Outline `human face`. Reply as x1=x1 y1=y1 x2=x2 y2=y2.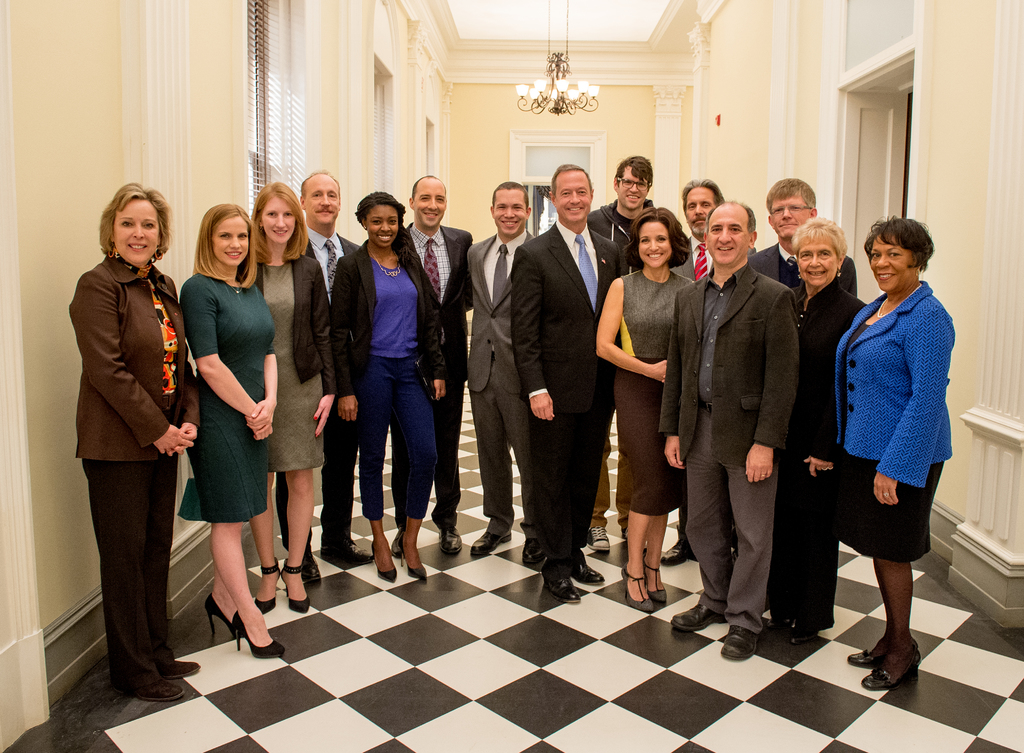
x1=493 y1=190 x2=526 y2=232.
